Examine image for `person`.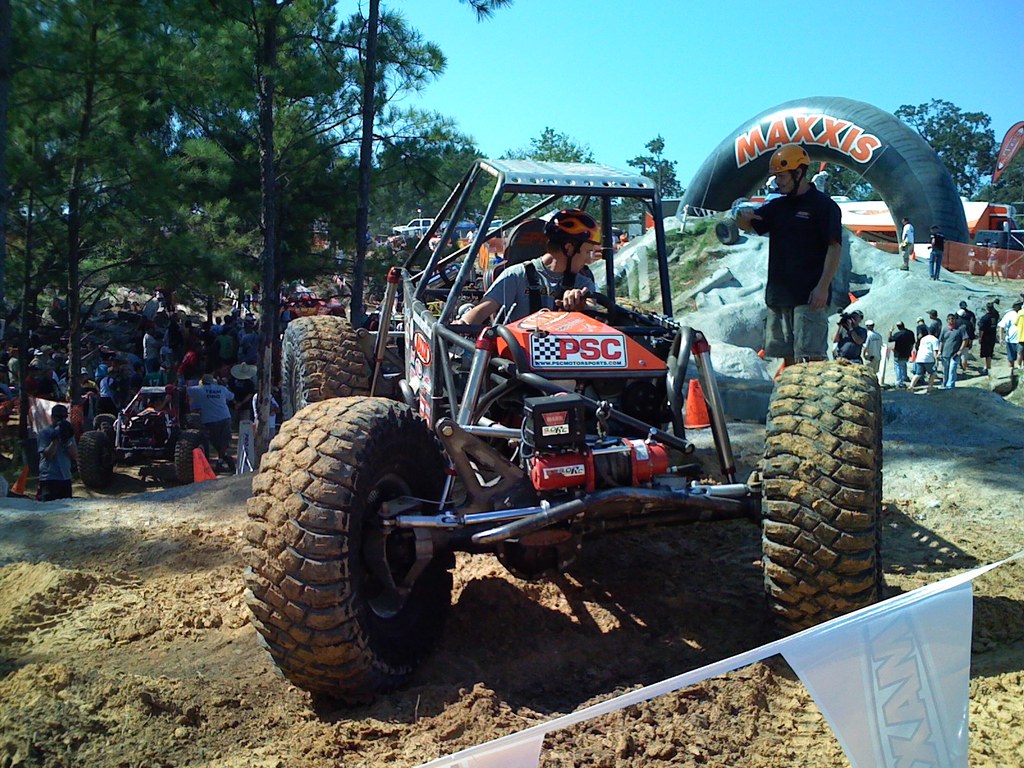
Examination result: 884:316:916:385.
